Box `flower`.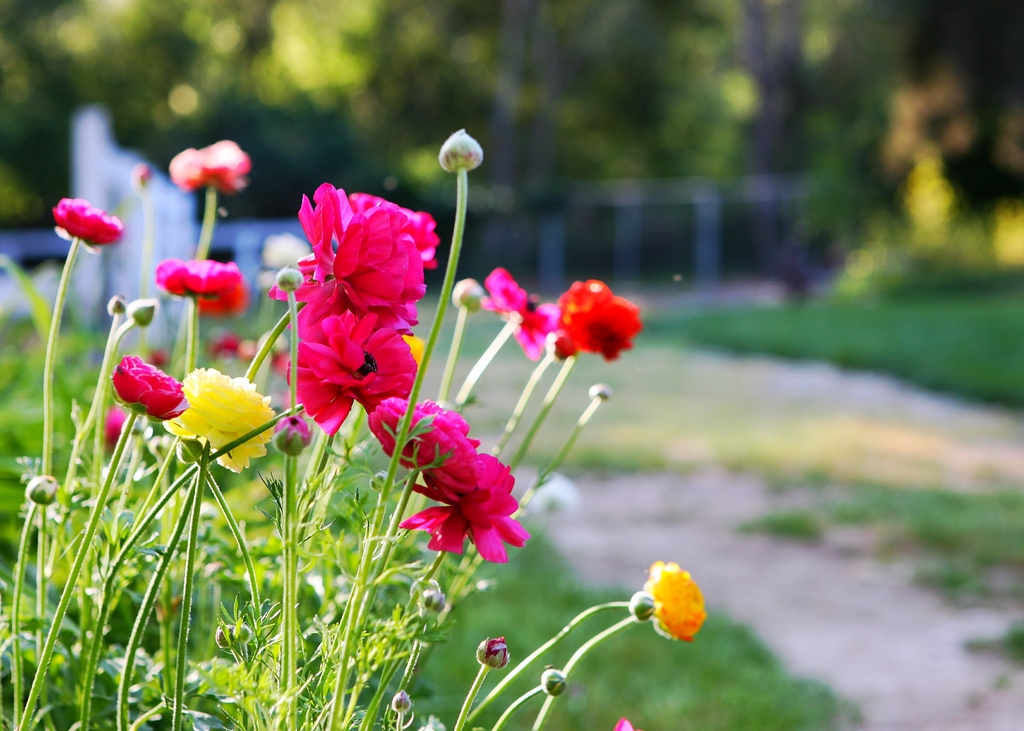
<box>115,353,188,420</box>.
